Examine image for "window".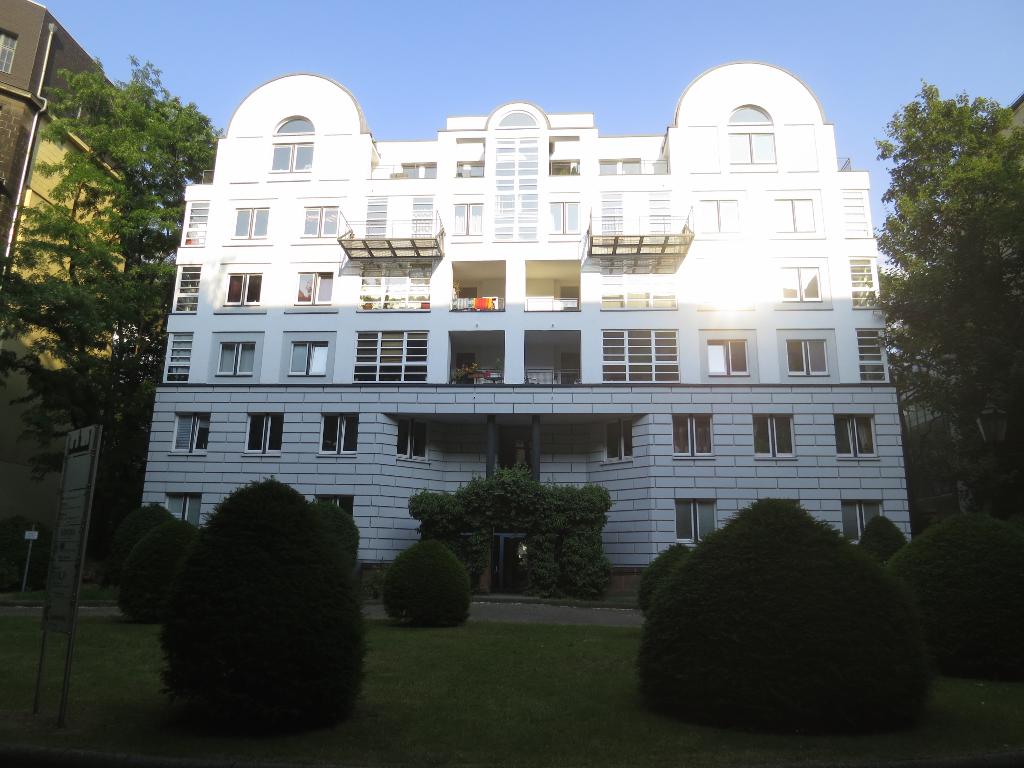
Examination result: <bbox>269, 118, 312, 135</bbox>.
